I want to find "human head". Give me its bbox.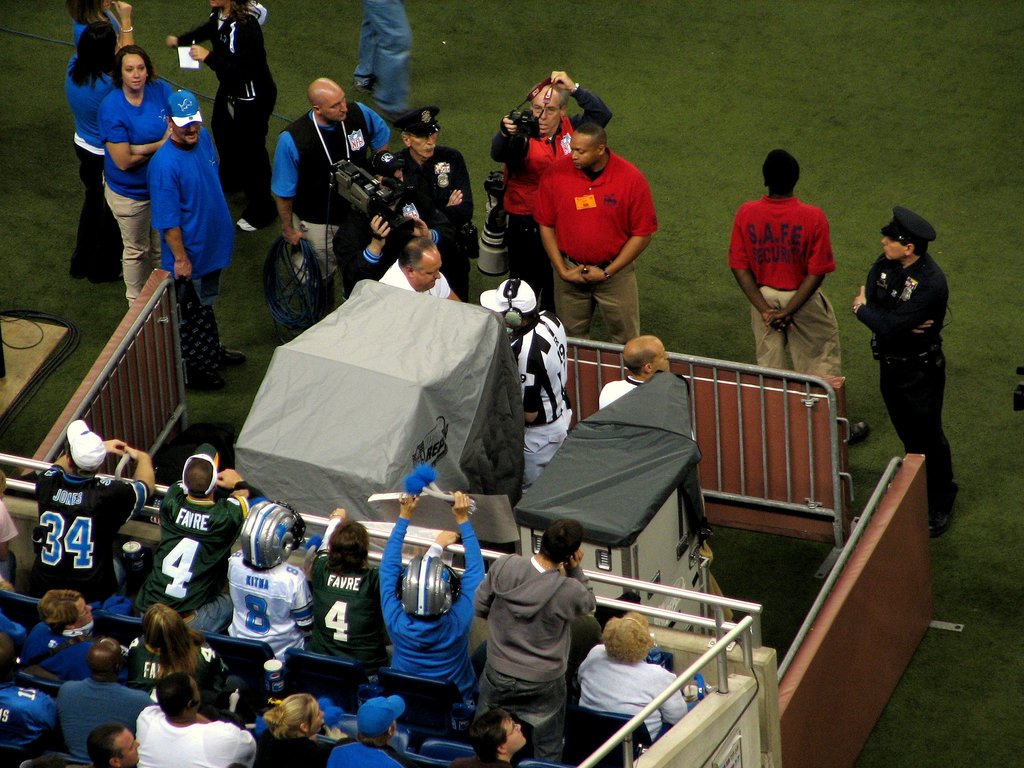
select_region(759, 150, 801, 198).
